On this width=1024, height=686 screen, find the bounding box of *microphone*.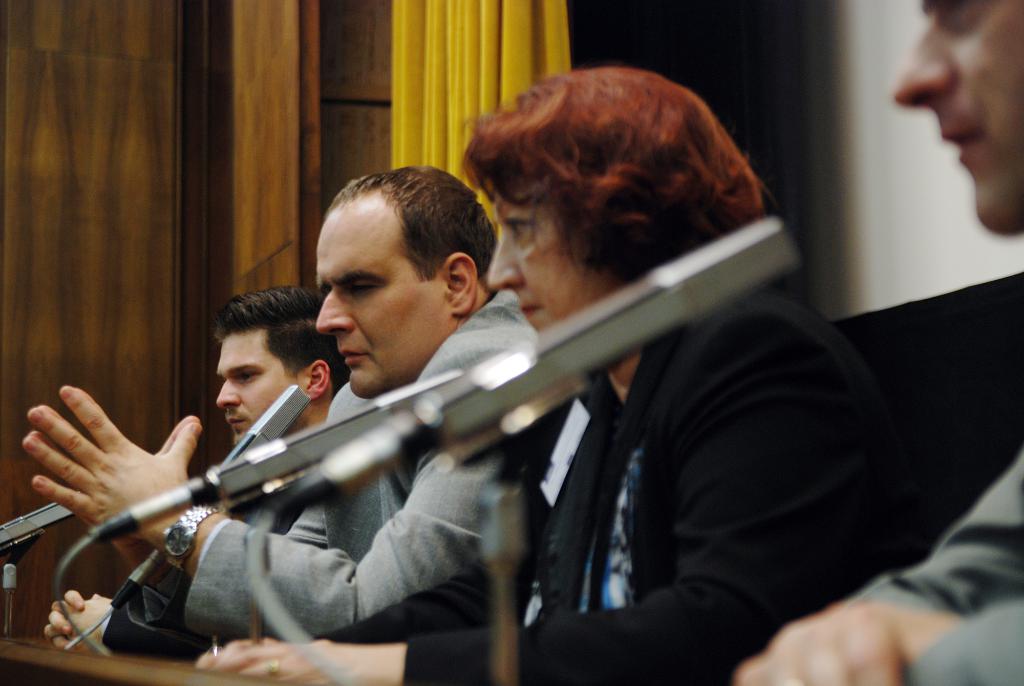
Bounding box: [left=317, top=211, right=804, bottom=499].
